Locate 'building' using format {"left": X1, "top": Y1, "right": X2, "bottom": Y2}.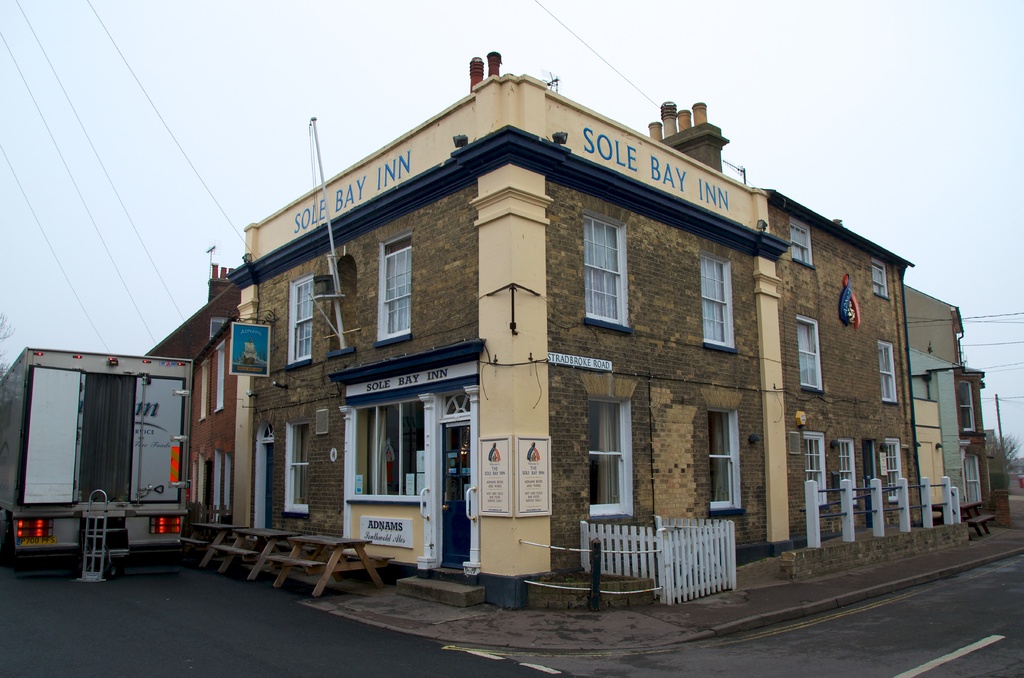
{"left": 150, "top": 52, "right": 985, "bottom": 609}.
